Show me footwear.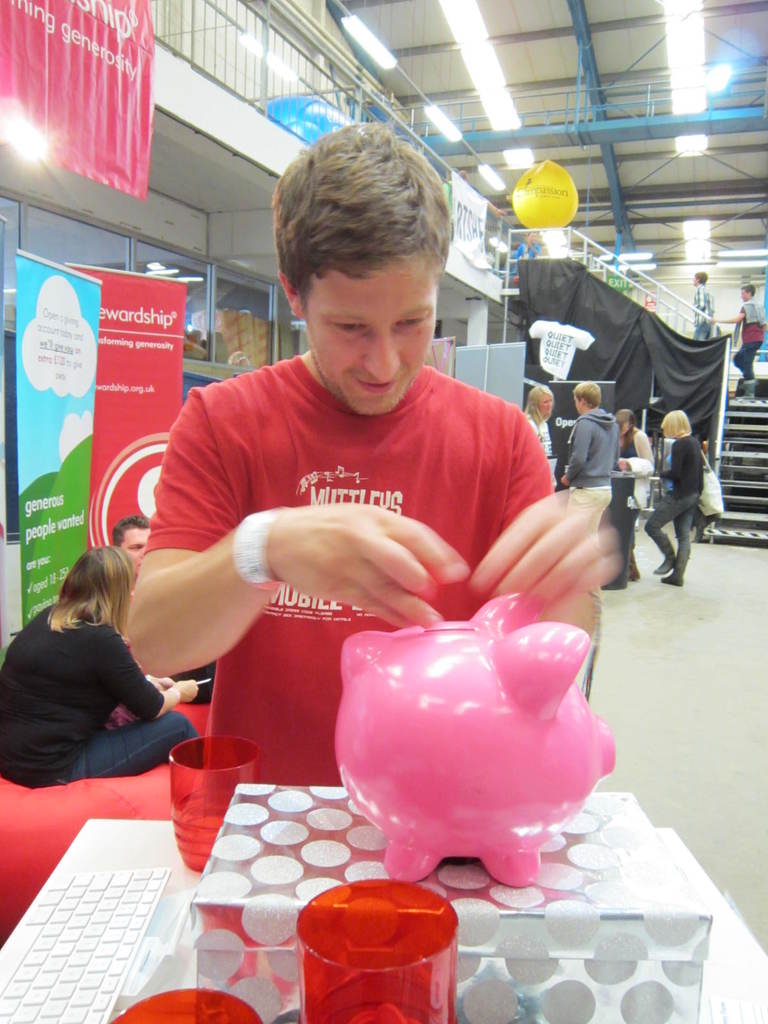
footwear is here: BBox(660, 547, 688, 583).
